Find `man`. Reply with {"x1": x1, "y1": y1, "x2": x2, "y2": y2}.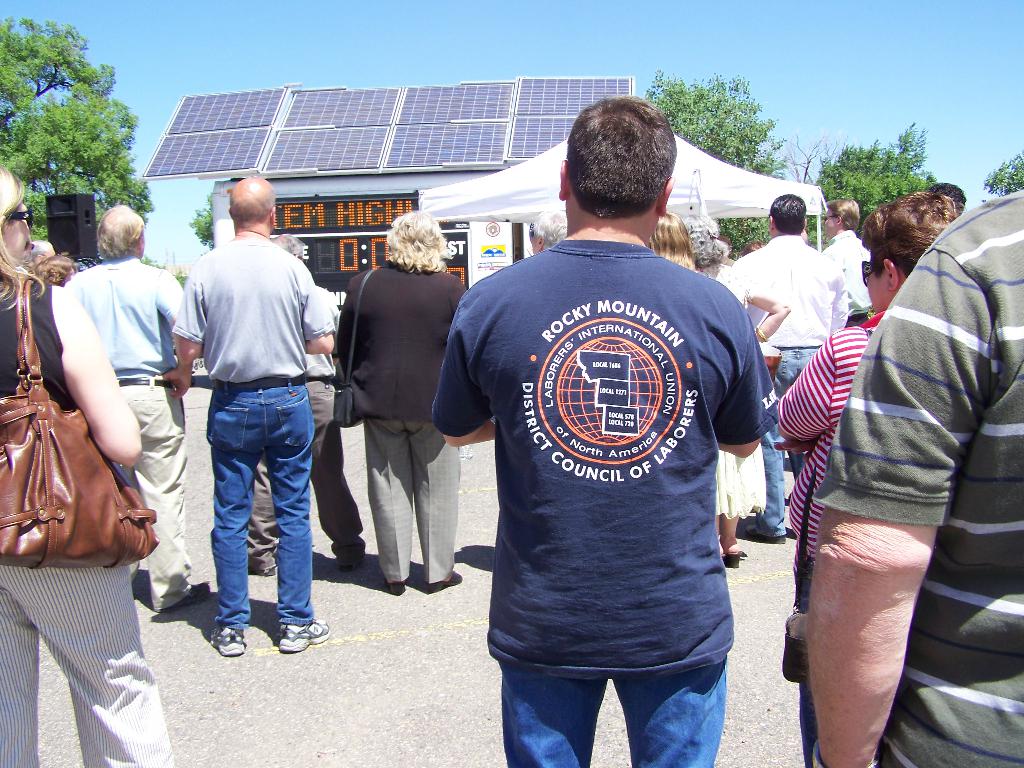
{"x1": 808, "y1": 186, "x2": 1023, "y2": 767}.
